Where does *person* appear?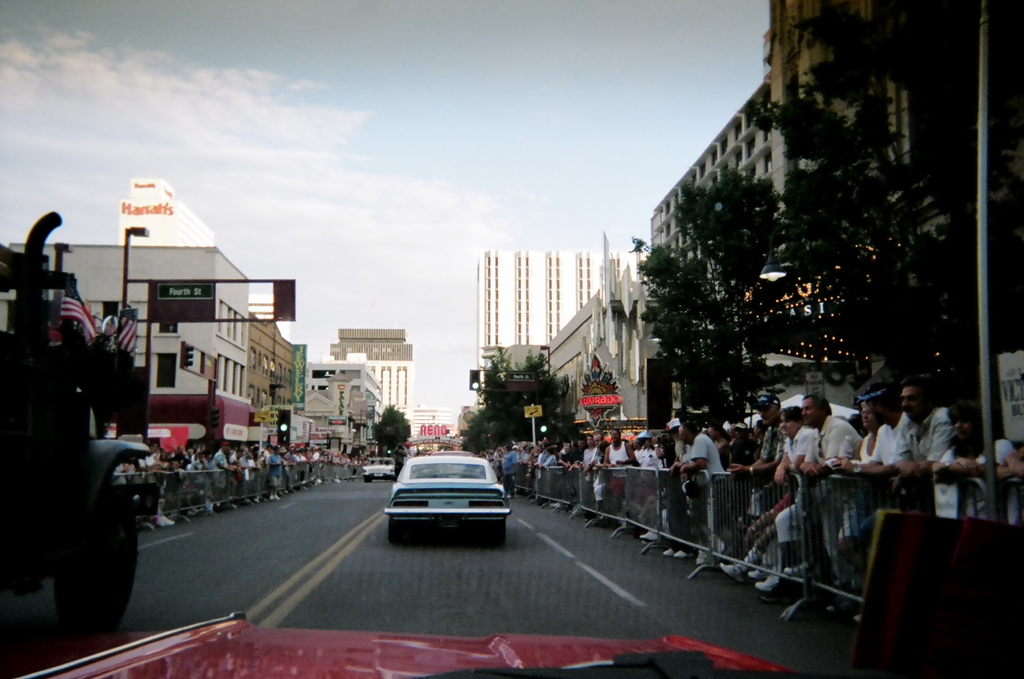
Appears at {"left": 394, "top": 439, "right": 406, "bottom": 476}.
